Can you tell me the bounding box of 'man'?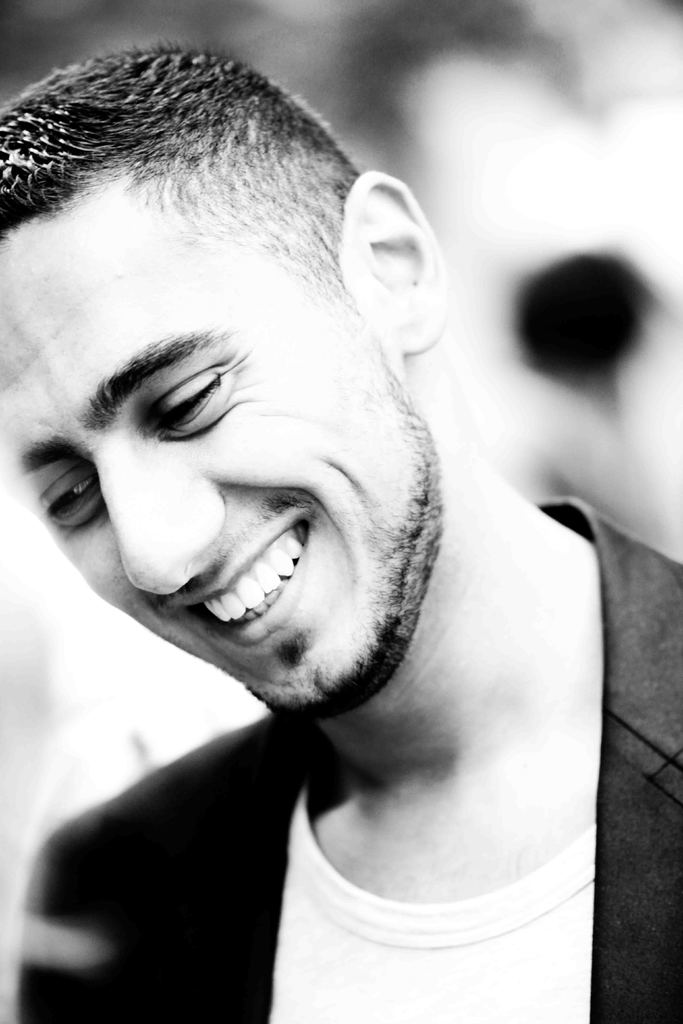
bbox(0, 62, 644, 1002).
